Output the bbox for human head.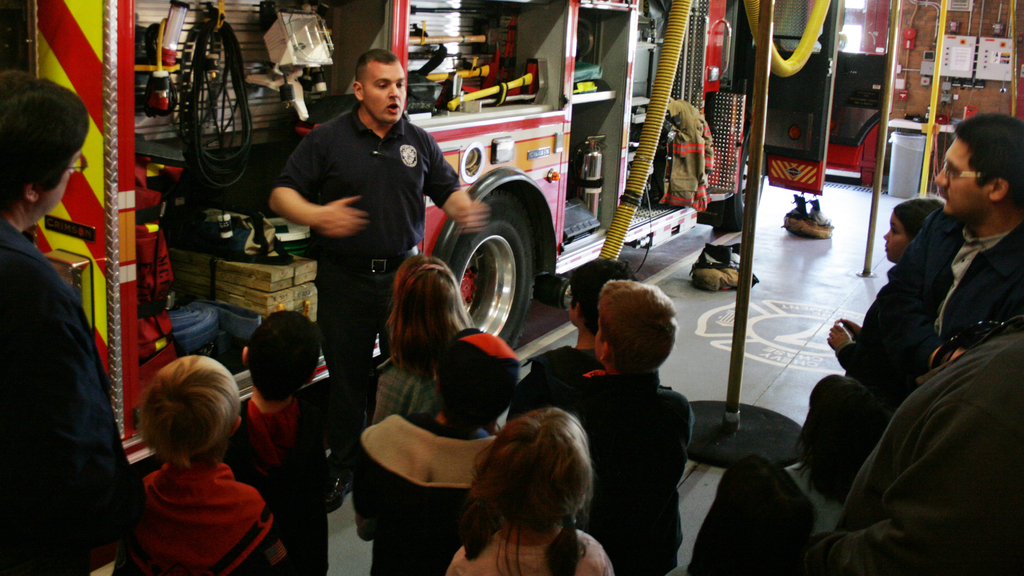
bbox=(932, 115, 1023, 218).
